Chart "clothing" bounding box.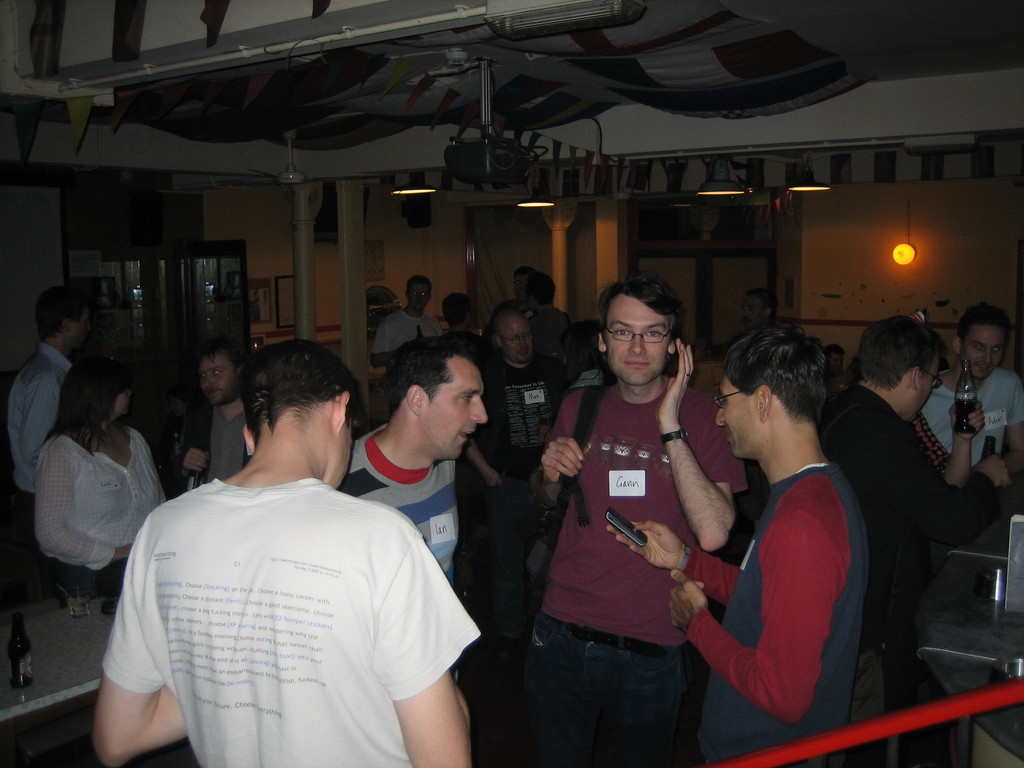
Charted: l=820, t=373, r=1007, b=616.
